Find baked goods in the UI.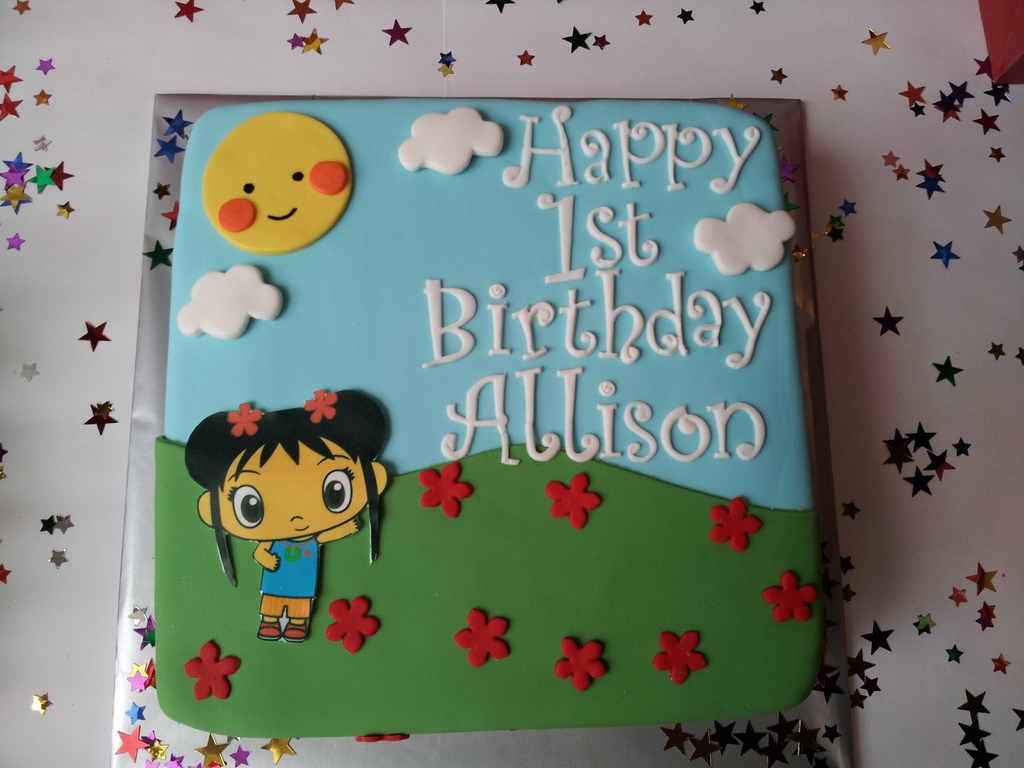
UI element at 153,98,822,732.
